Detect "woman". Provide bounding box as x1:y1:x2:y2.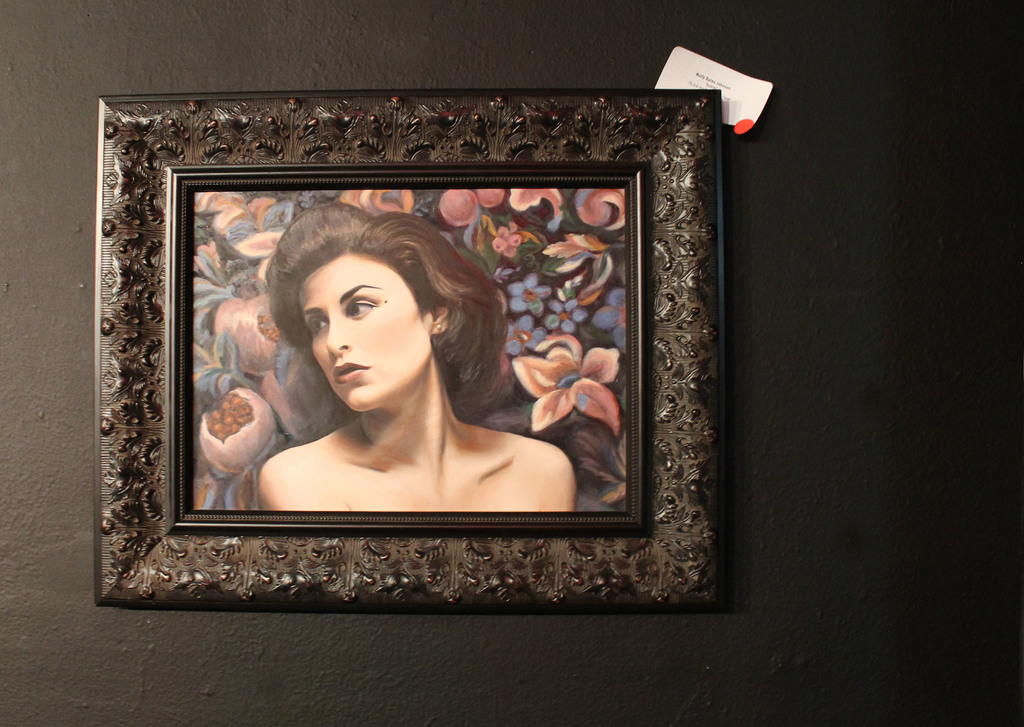
205:206:533:515.
